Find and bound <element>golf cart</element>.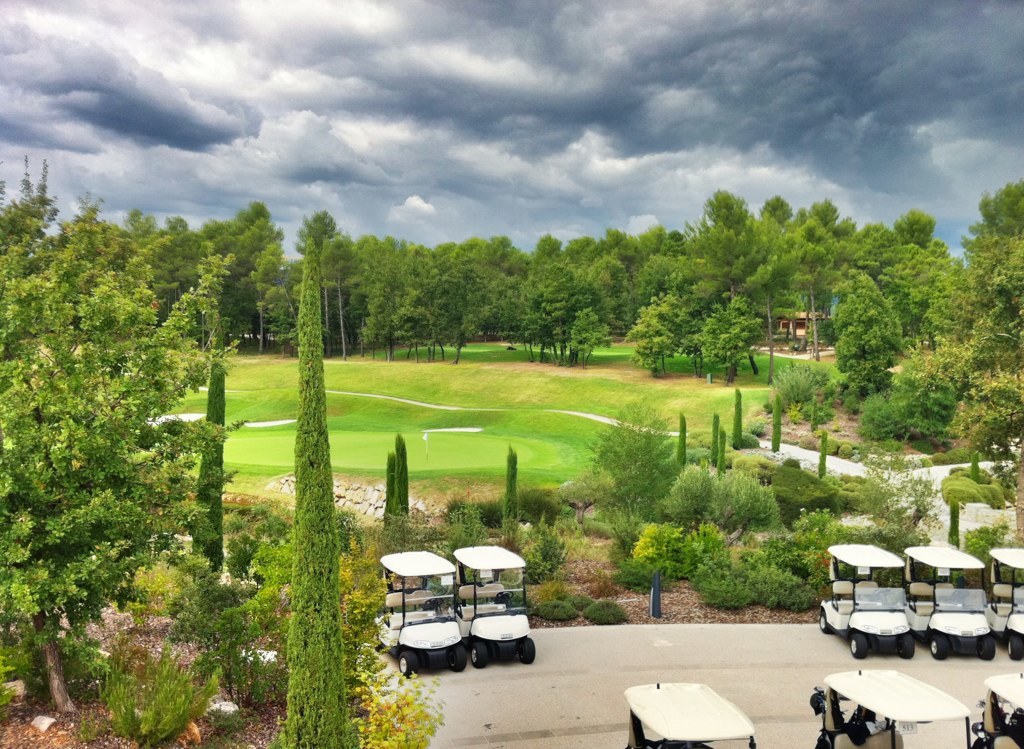
Bound: detection(622, 683, 755, 748).
